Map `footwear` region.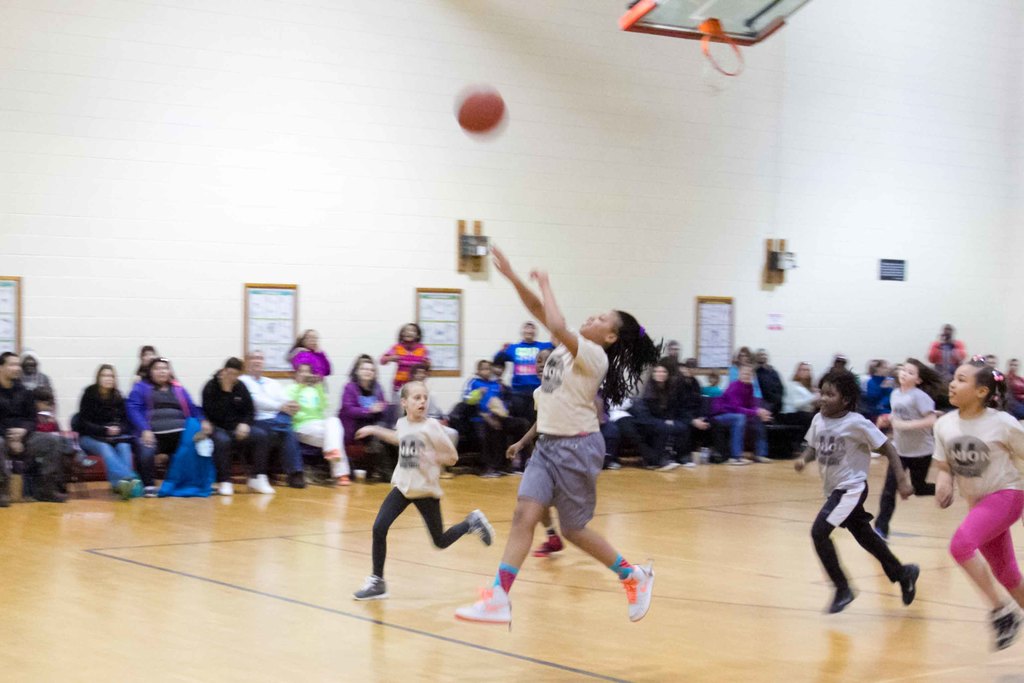
Mapped to x1=898, y1=563, x2=920, y2=609.
